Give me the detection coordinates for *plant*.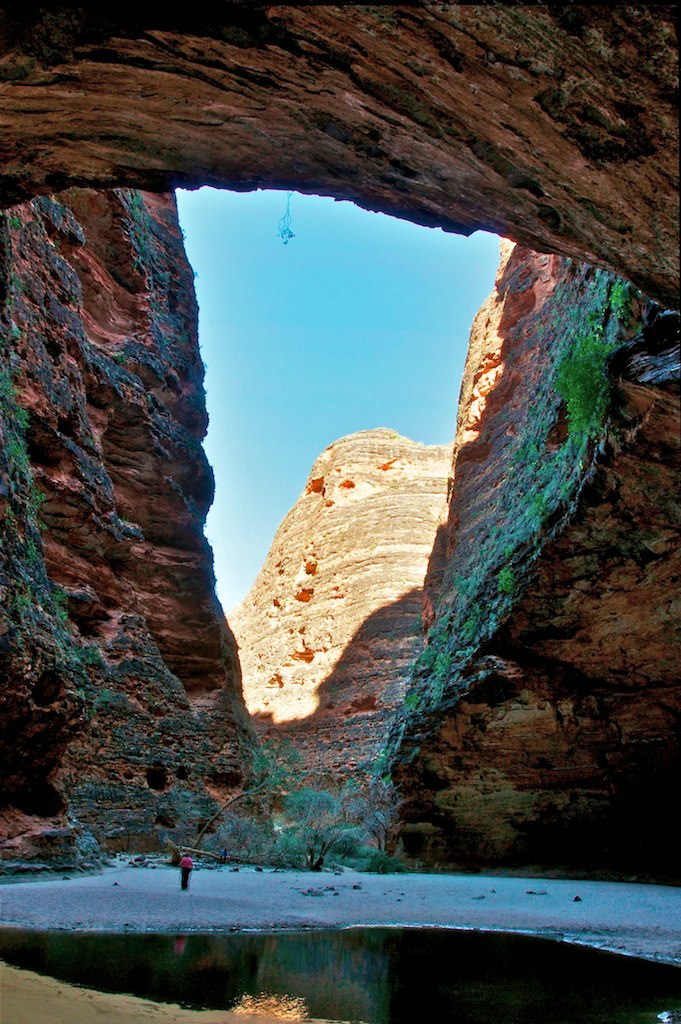
rect(152, 770, 382, 871).
